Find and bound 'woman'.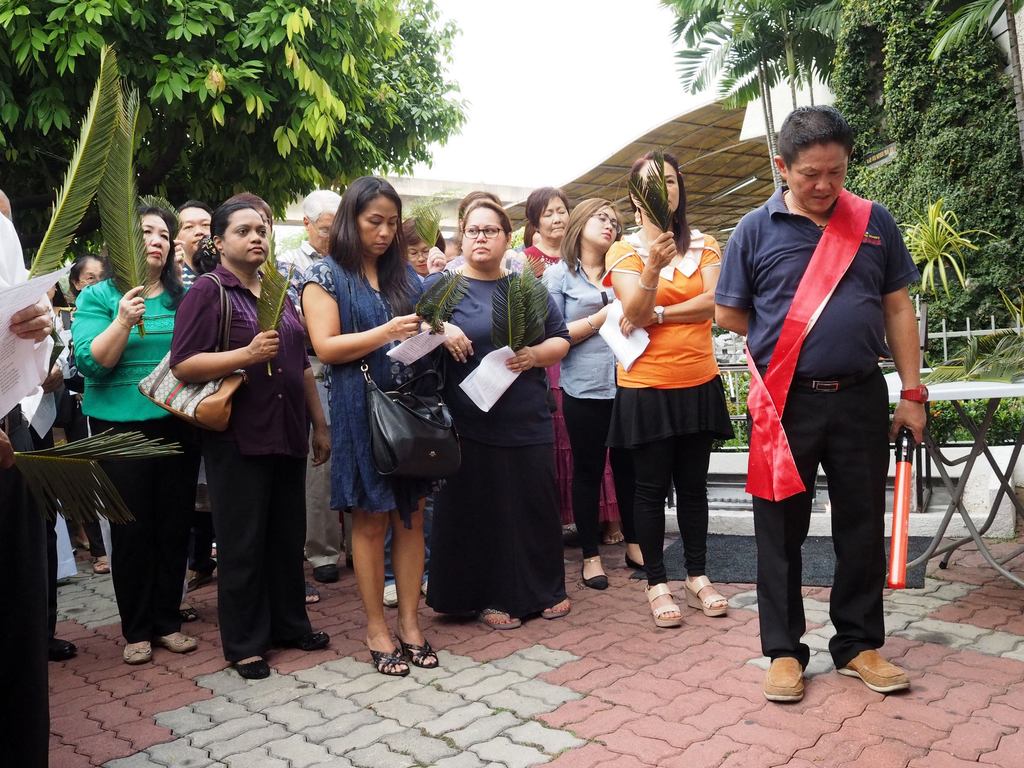
Bound: (284,162,479,683).
